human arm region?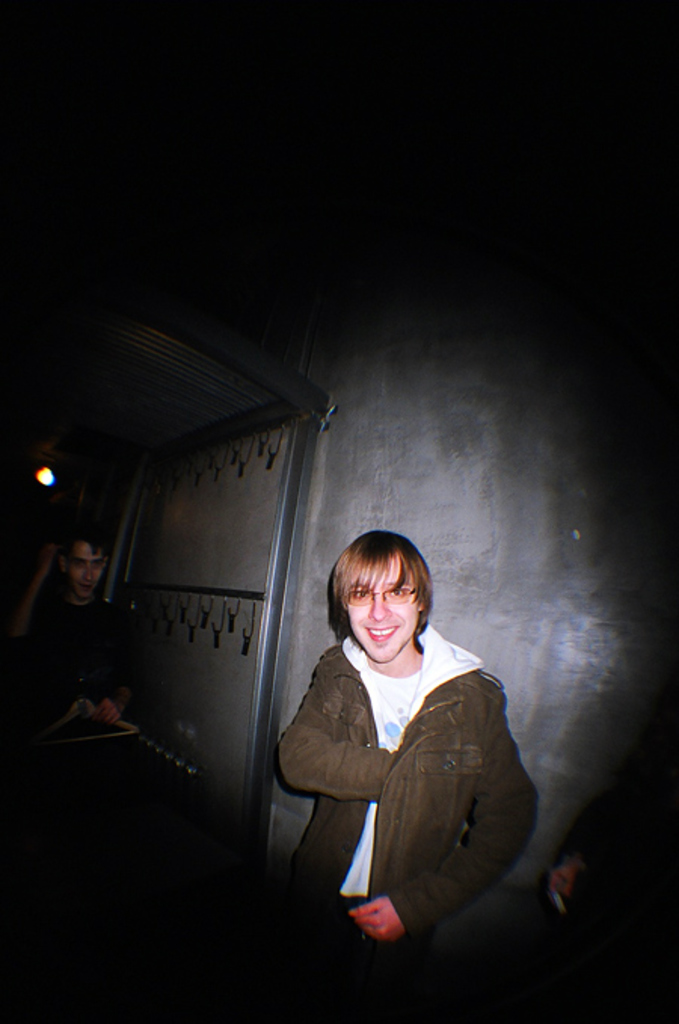
<box>273,642,403,802</box>
